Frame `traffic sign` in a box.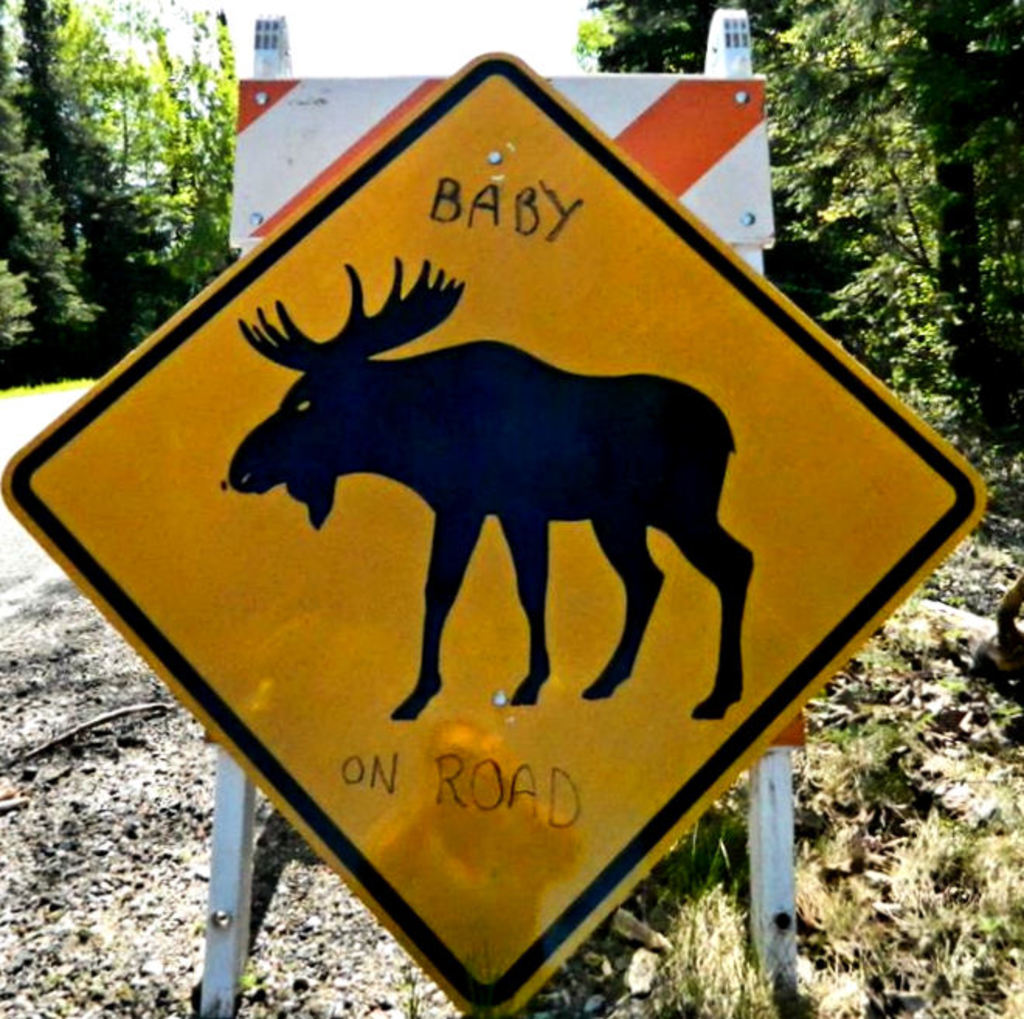
0 43 993 1017.
